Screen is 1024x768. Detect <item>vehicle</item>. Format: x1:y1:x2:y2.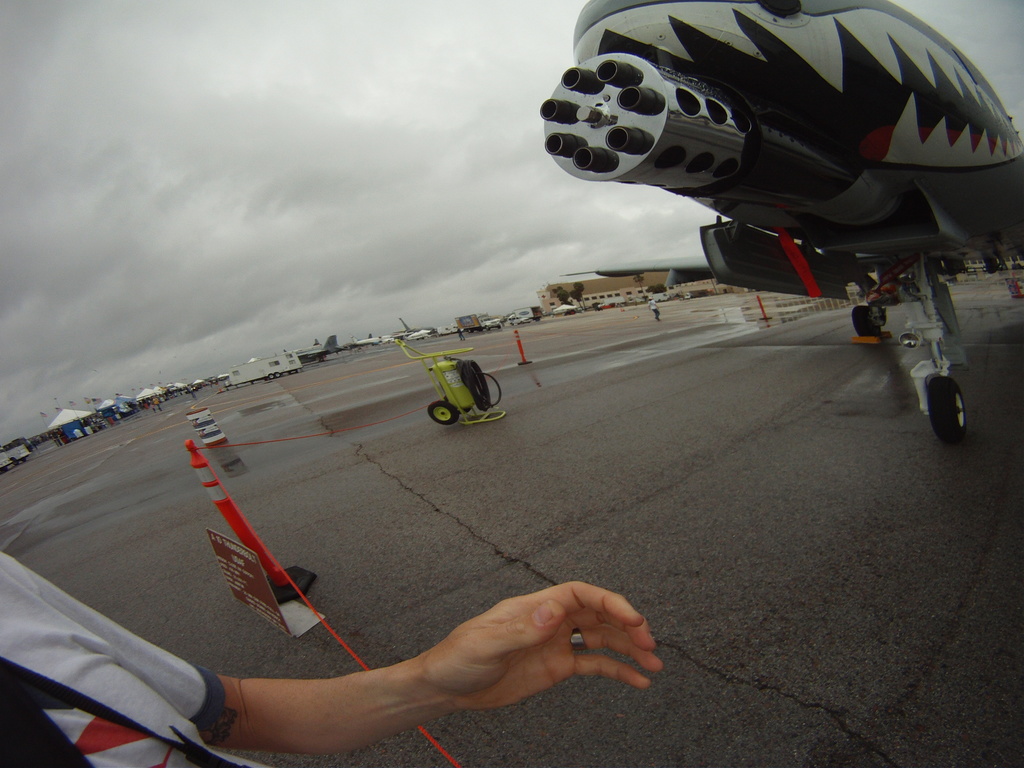
482:319:499:335.
